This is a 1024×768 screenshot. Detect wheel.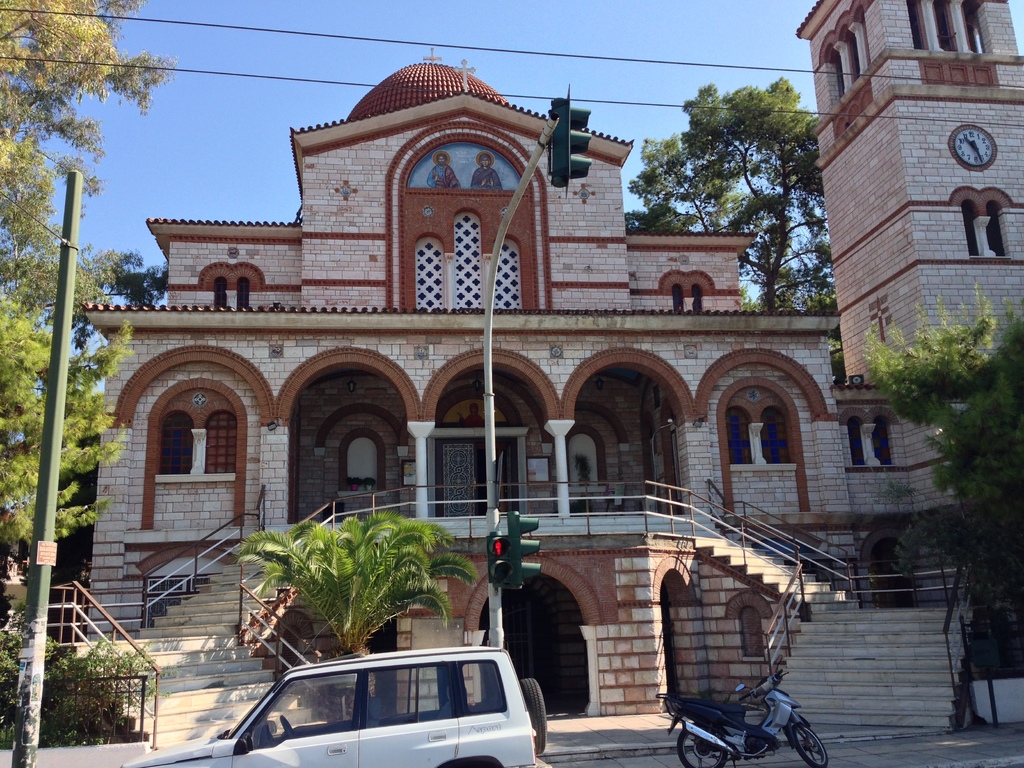
[795,724,828,767].
